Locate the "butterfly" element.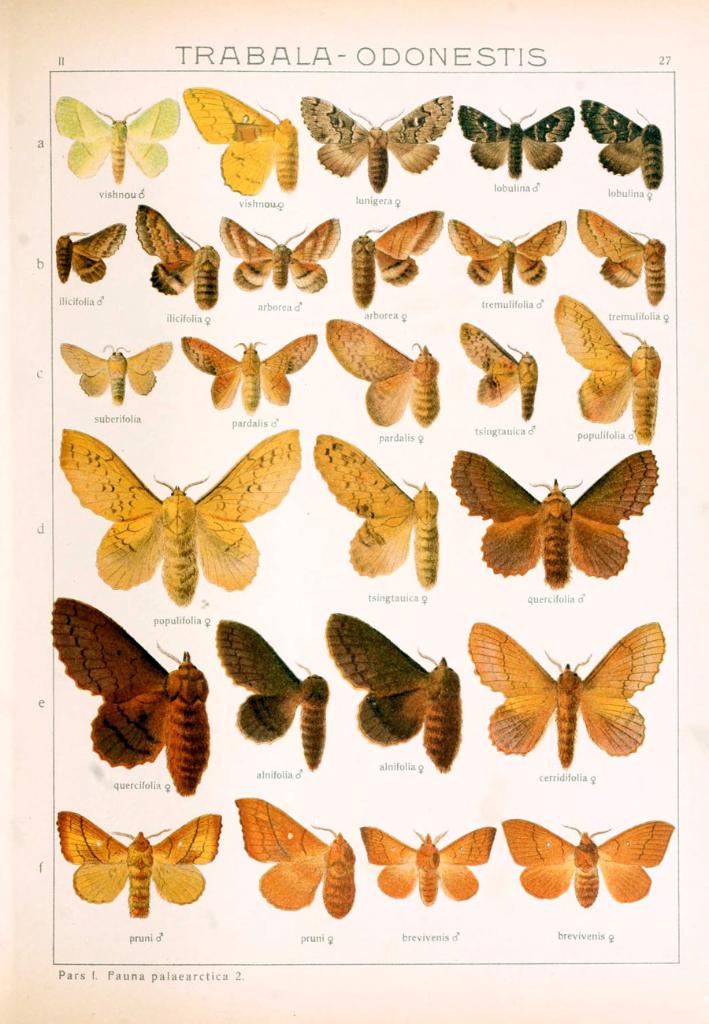
Element bbox: (456,323,540,426).
